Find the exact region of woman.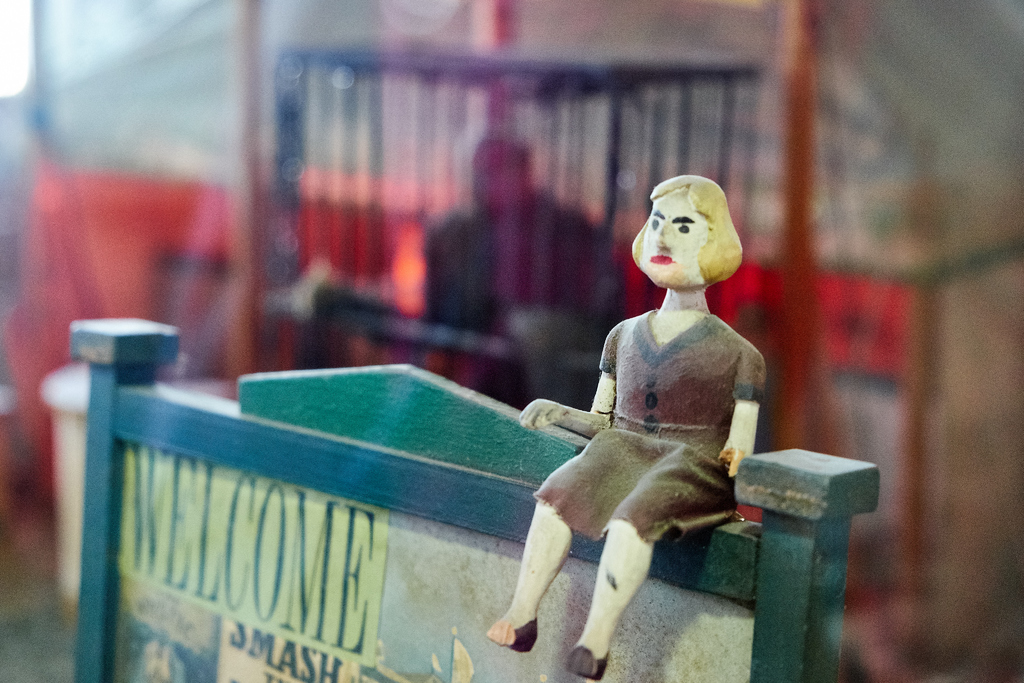
Exact region: BBox(485, 179, 760, 680).
